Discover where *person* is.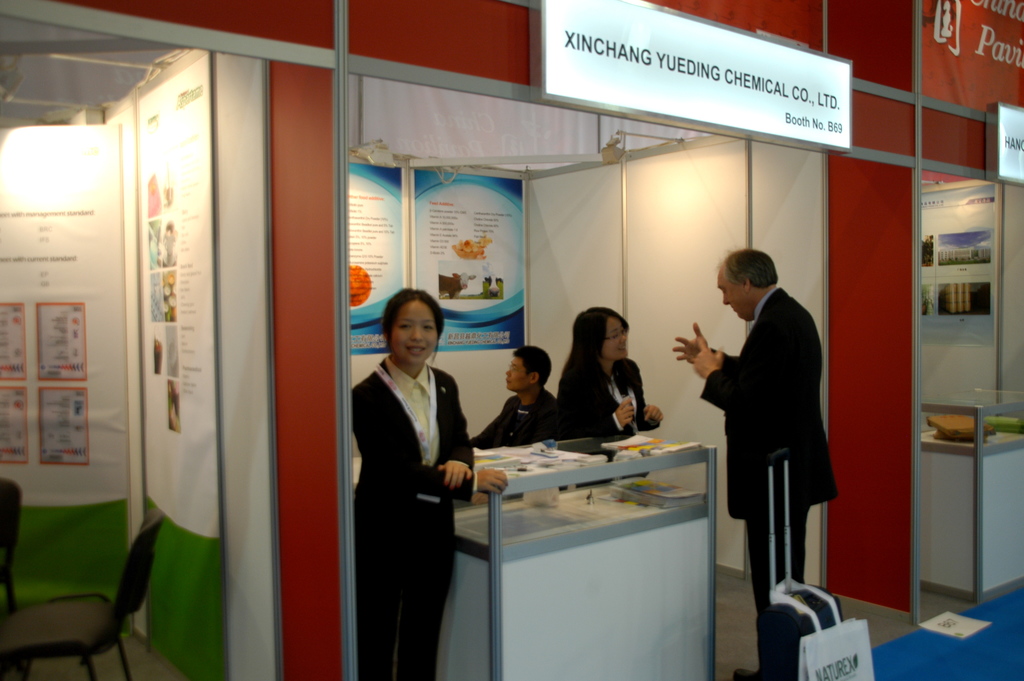
Discovered at crop(557, 304, 664, 488).
